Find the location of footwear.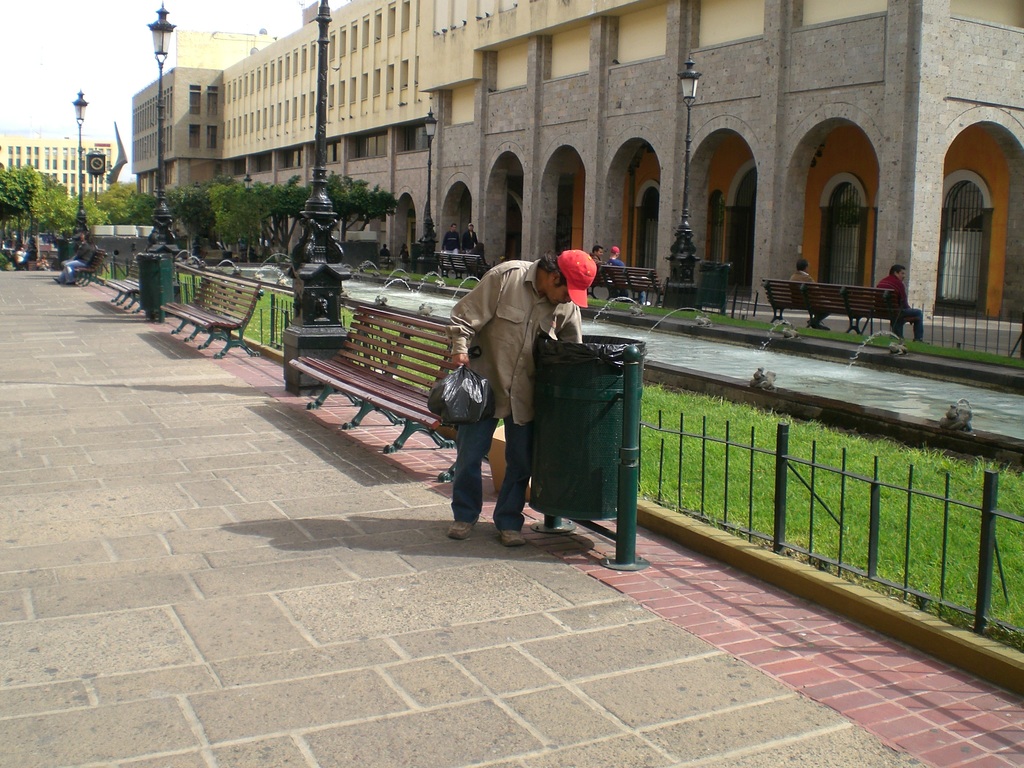
Location: (812, 321, 831, 330).
